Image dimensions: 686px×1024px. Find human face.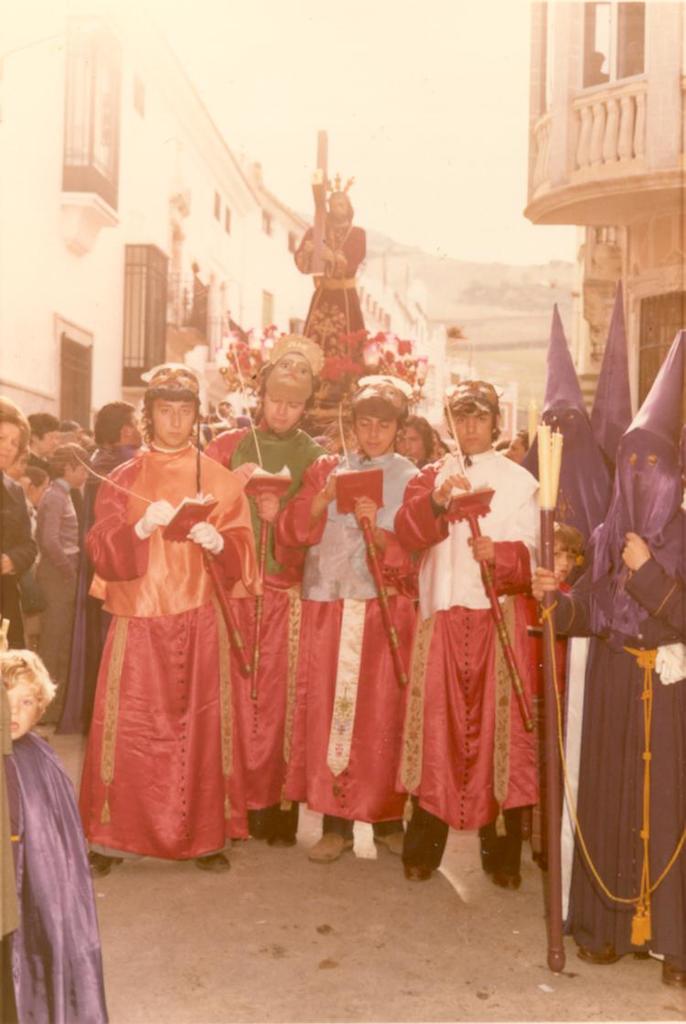
550/542/574/583.
